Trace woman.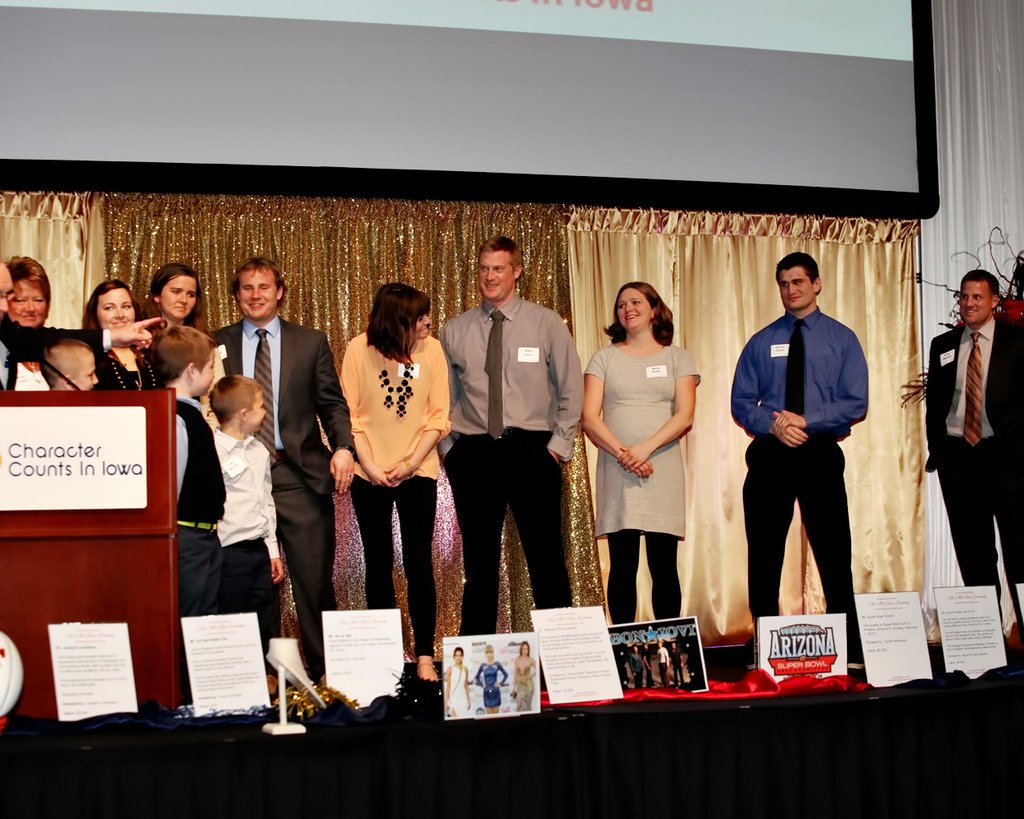
Traced to l=470, t=645, r=510, b=715.
